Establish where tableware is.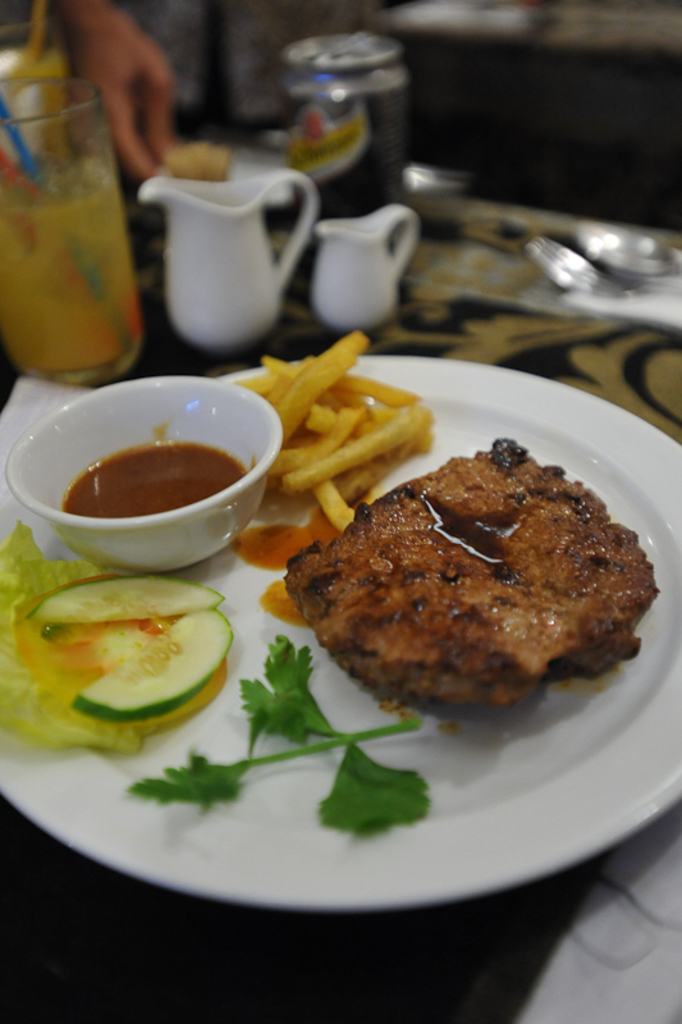
Established at l=523, t=236, r=681, b=319.
